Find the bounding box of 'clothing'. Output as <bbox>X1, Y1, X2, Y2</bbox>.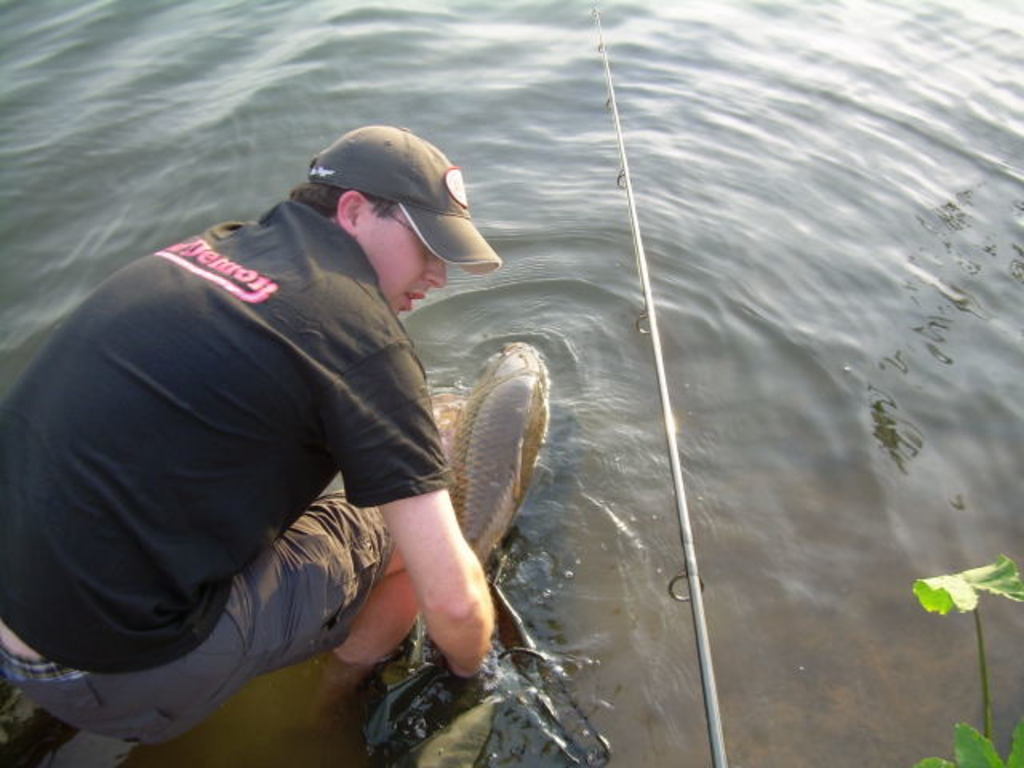
<bbox>0, 202, 461, 742</bbox>.
